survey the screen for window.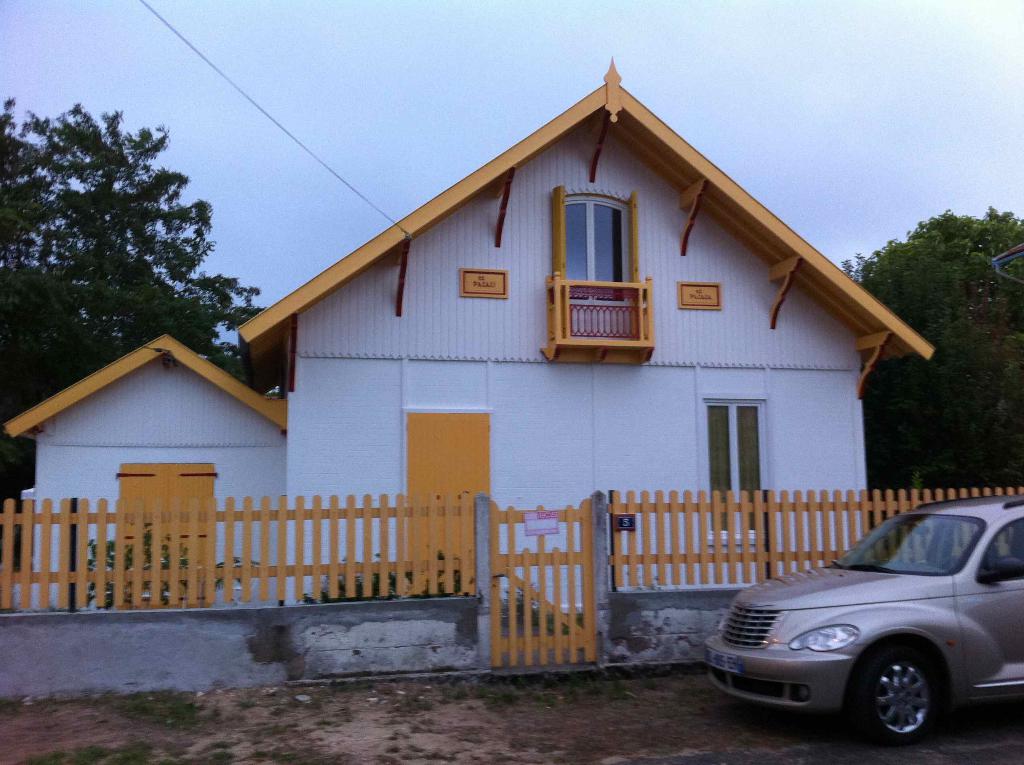
Survey found: x1=705, y1=397, x2=766, y2=545.
